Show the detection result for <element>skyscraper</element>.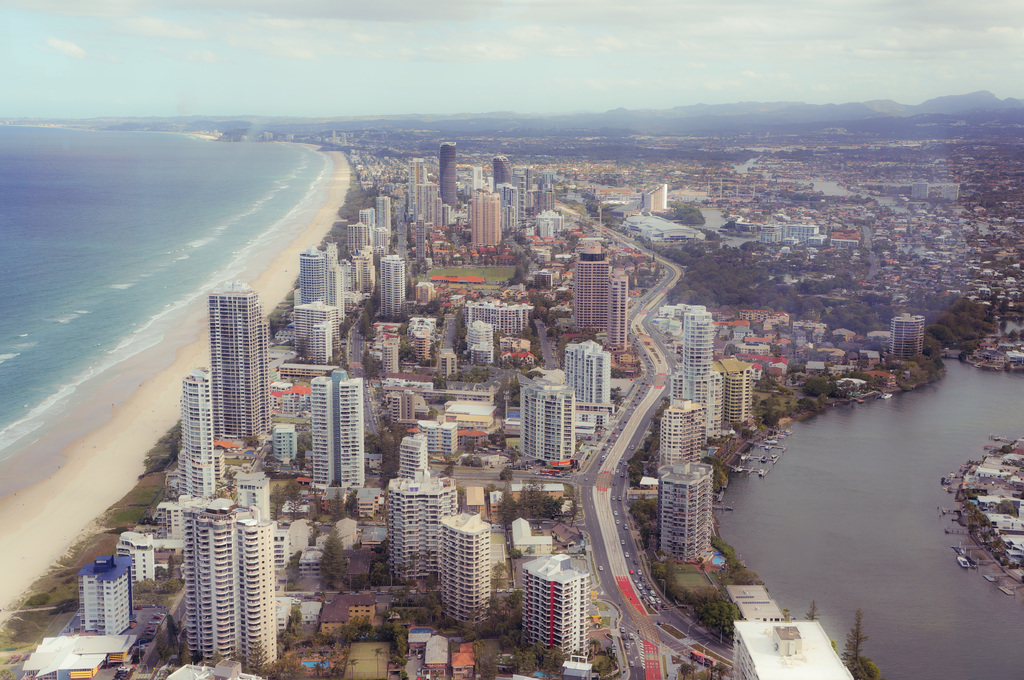
x1=490, y1=151, x2=509, y2=188.
